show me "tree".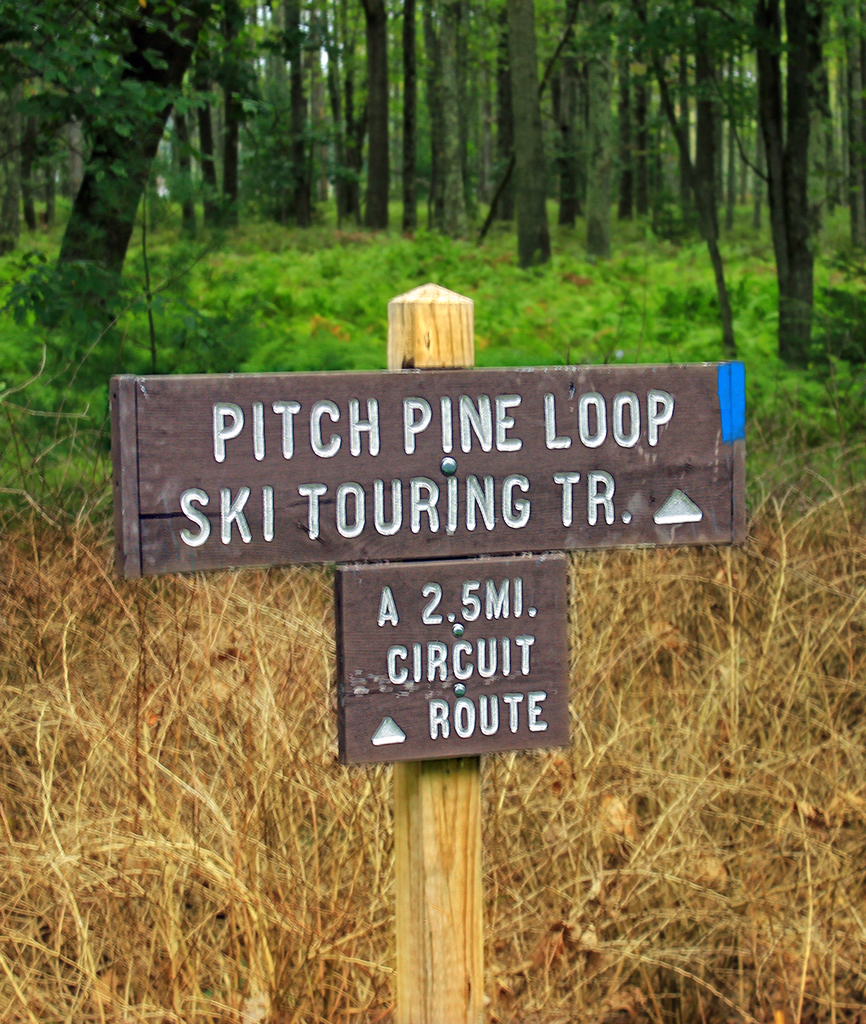
"tree" is here: box(14, 22, 336, 406).
